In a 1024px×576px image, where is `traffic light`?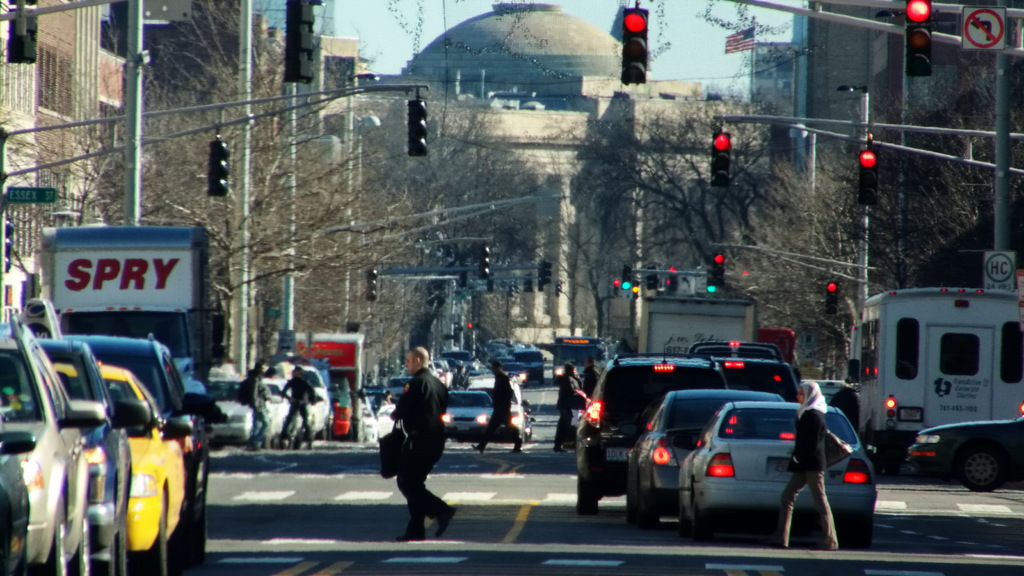
box(536, 257, 552, 290).
